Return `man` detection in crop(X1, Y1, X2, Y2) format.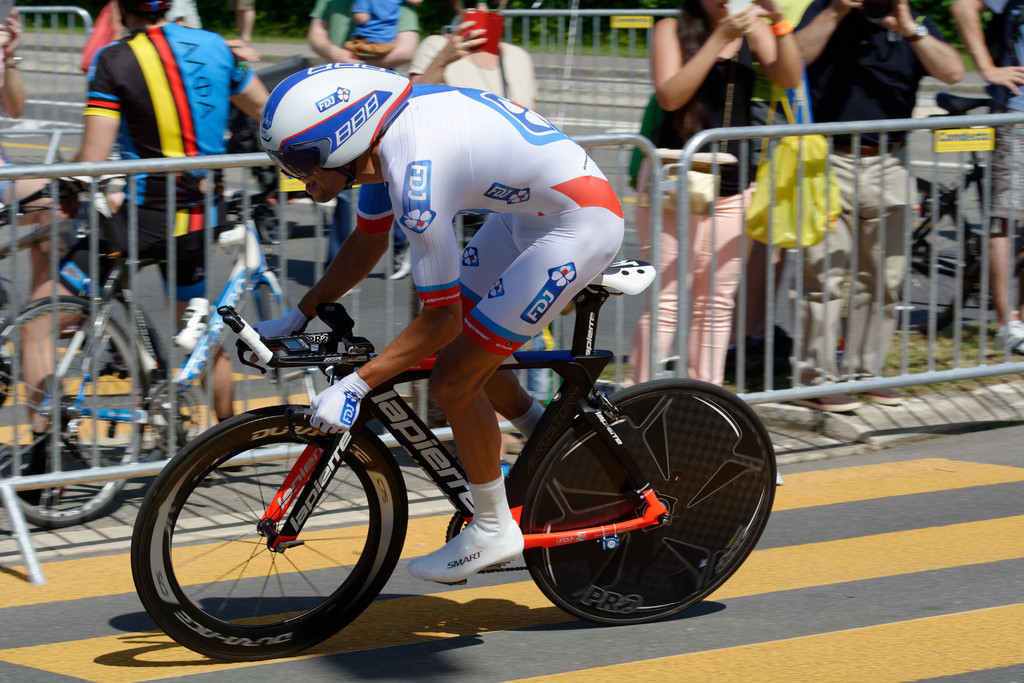
crop(17, 0, 271, 504).
